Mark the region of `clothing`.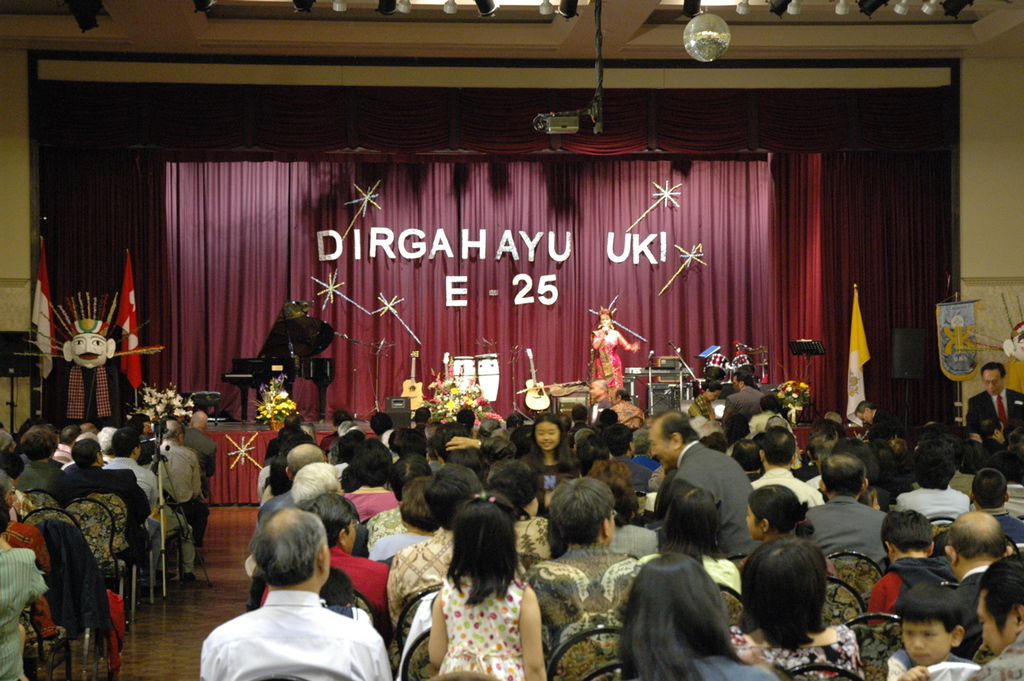
Region: box=[524, 452, 576, 503].
